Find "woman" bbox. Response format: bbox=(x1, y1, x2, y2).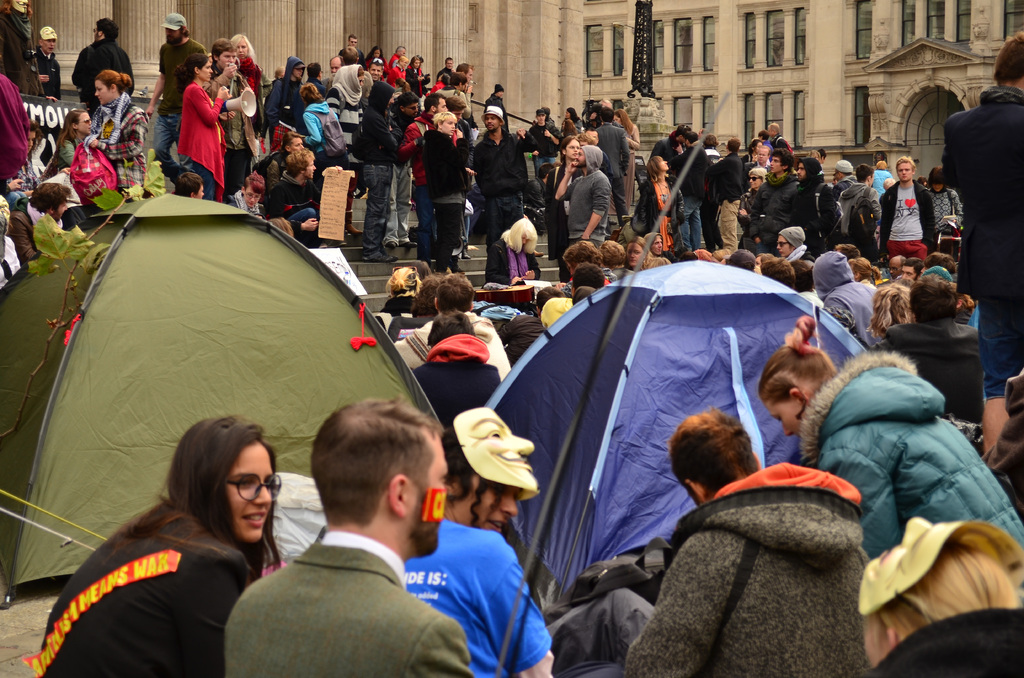
bbox=(55, 105, 99, 175).
